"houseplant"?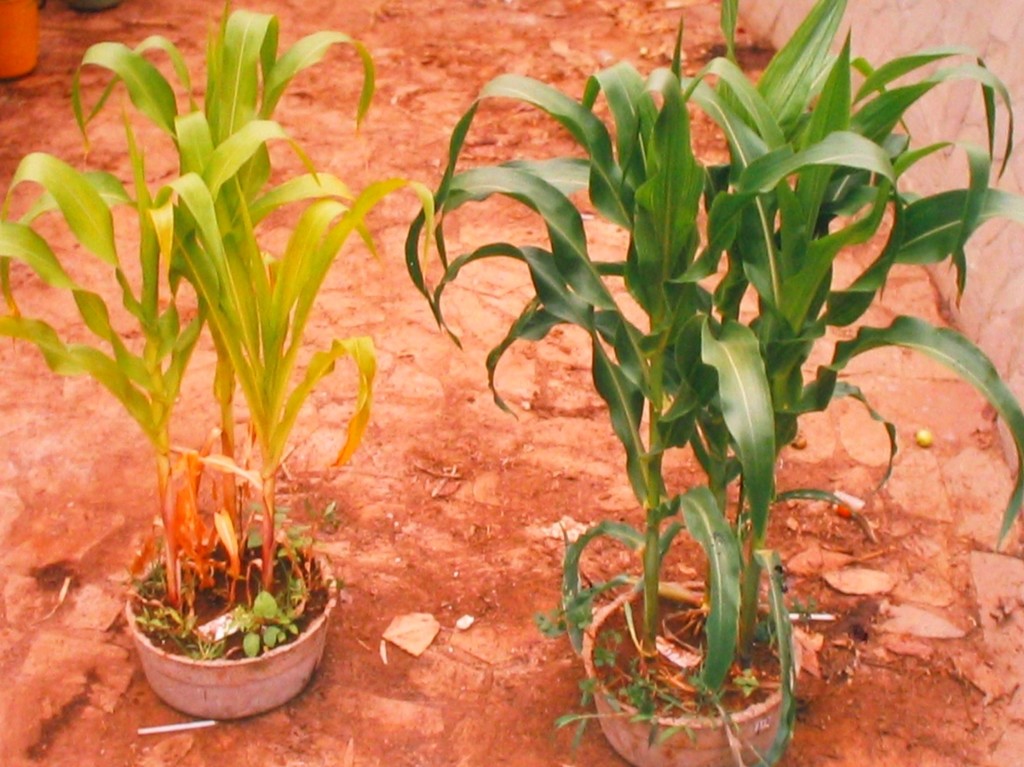
{"left": 0, "top": 1, "right": 436, "bottom": 720}
